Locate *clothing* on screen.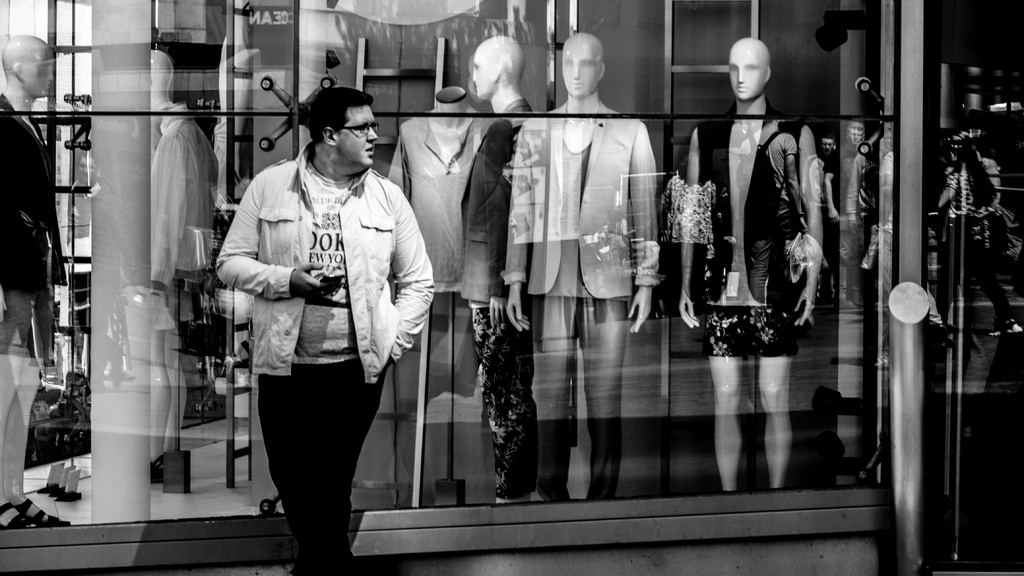
On screen at (206, 108, 415, 532).
